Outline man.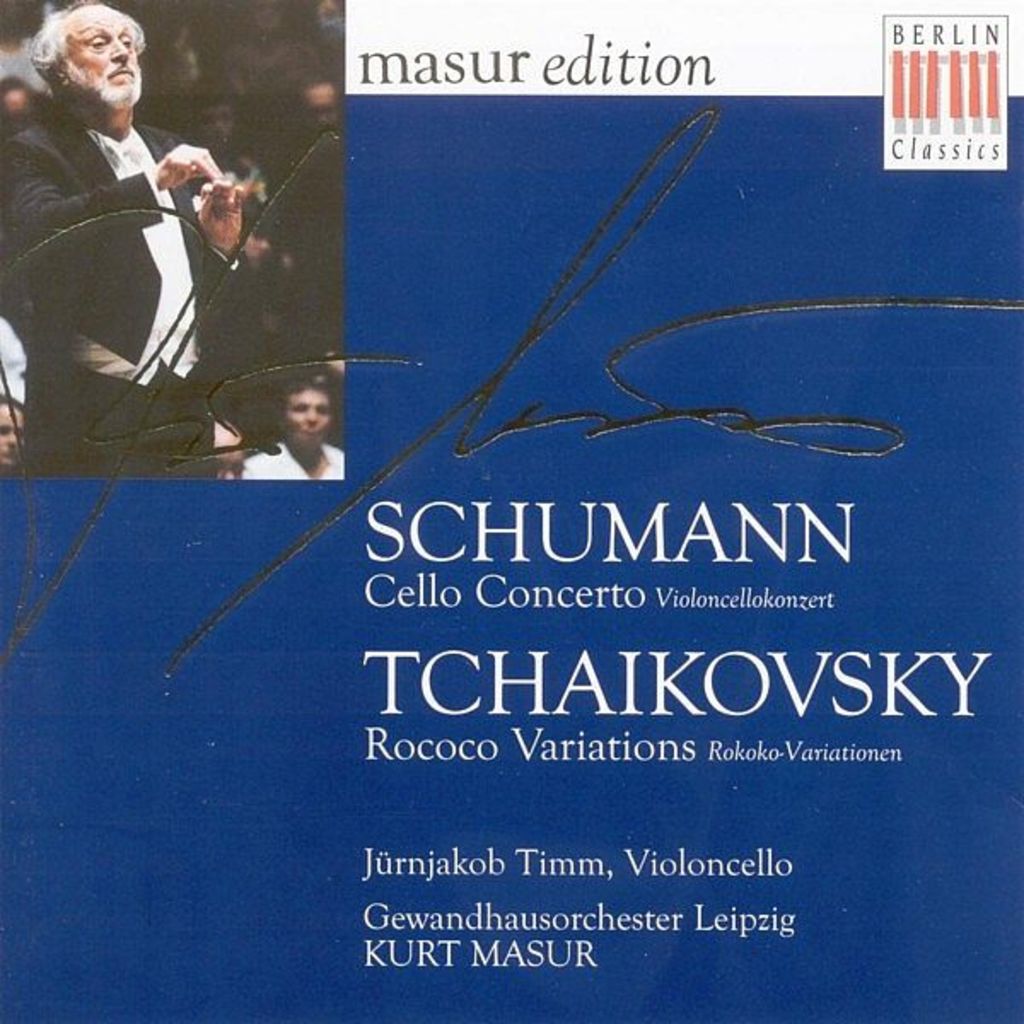
Outline: 22 9 273 497.
